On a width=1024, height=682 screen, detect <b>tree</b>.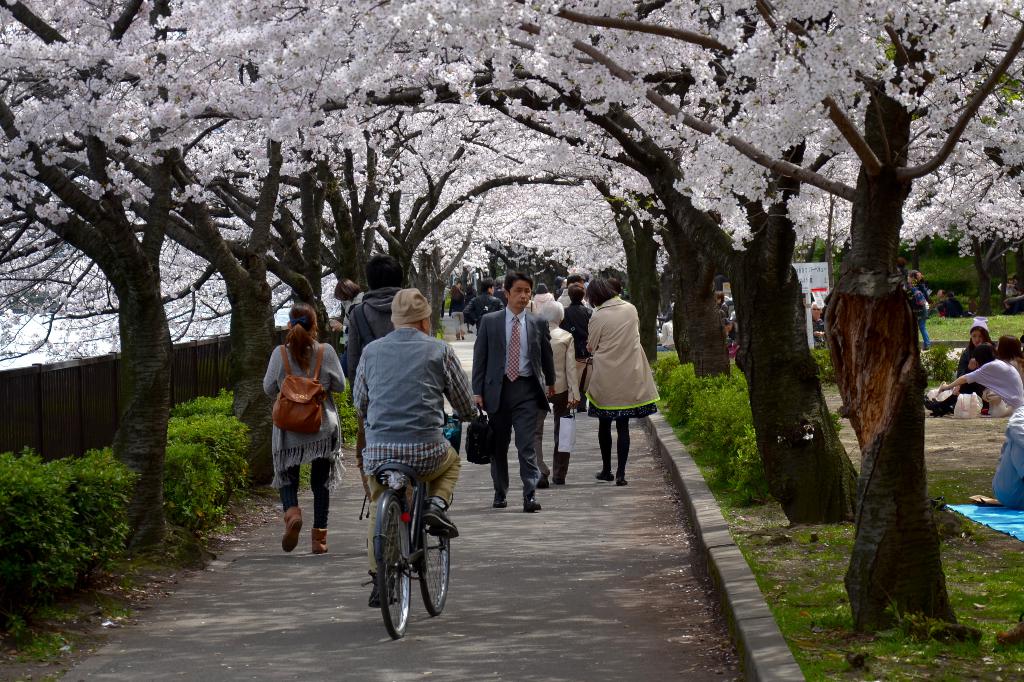
box=[499, 0, 1023, 630].
